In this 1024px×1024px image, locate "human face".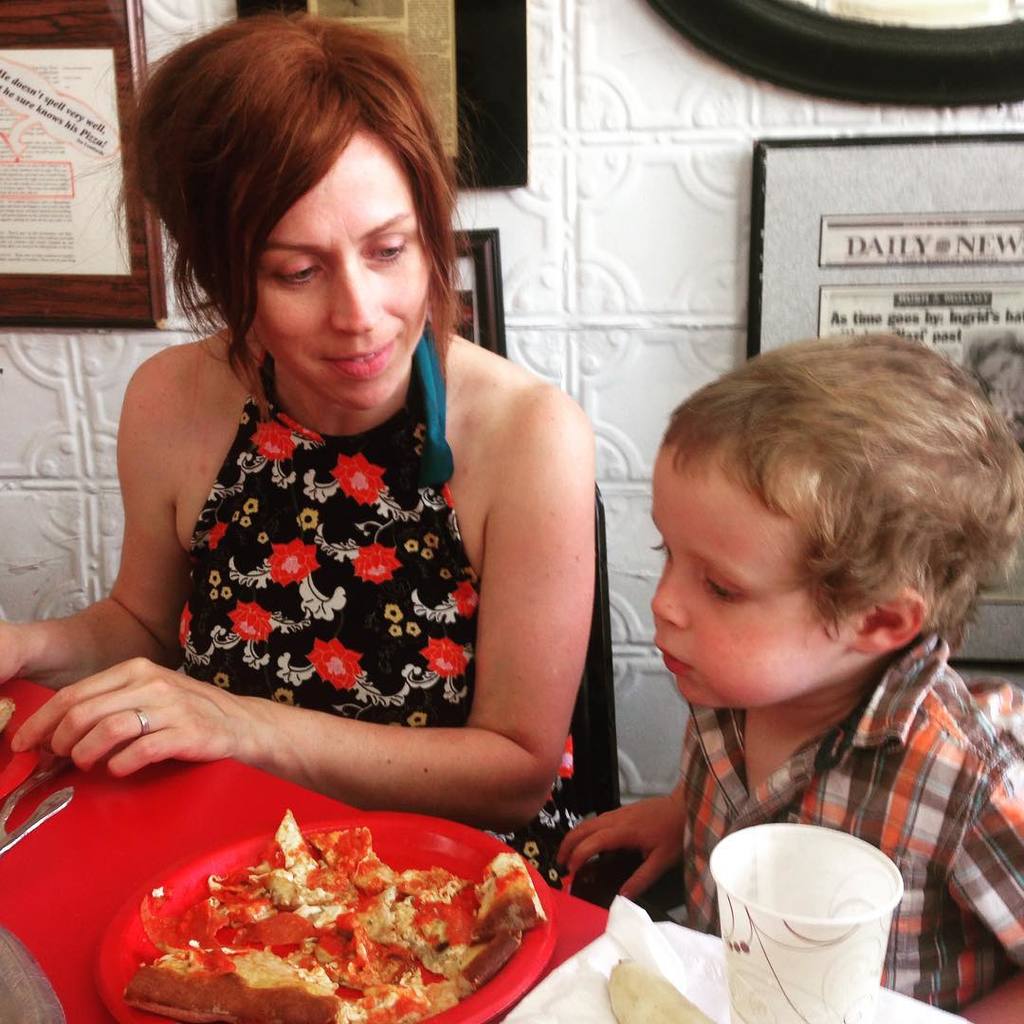
Bounding box: pyautogui.locateOnScreen(252, 134, 435, 411).
